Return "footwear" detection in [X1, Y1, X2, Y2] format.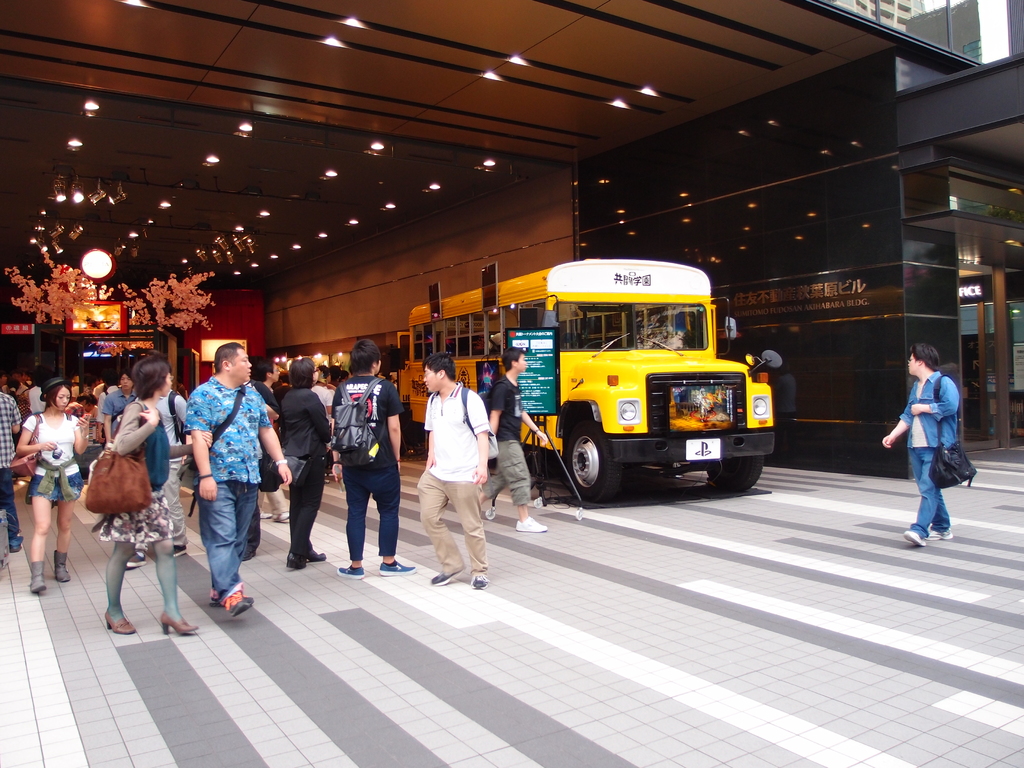
[102, 607, 139, 633].
